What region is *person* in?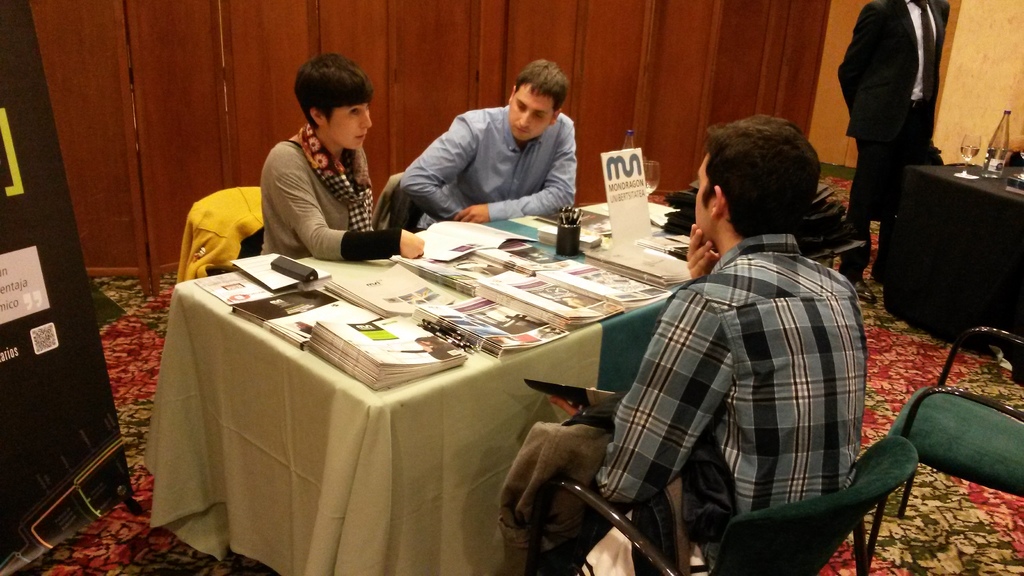
l=399, t=60, r=579, b=221.
